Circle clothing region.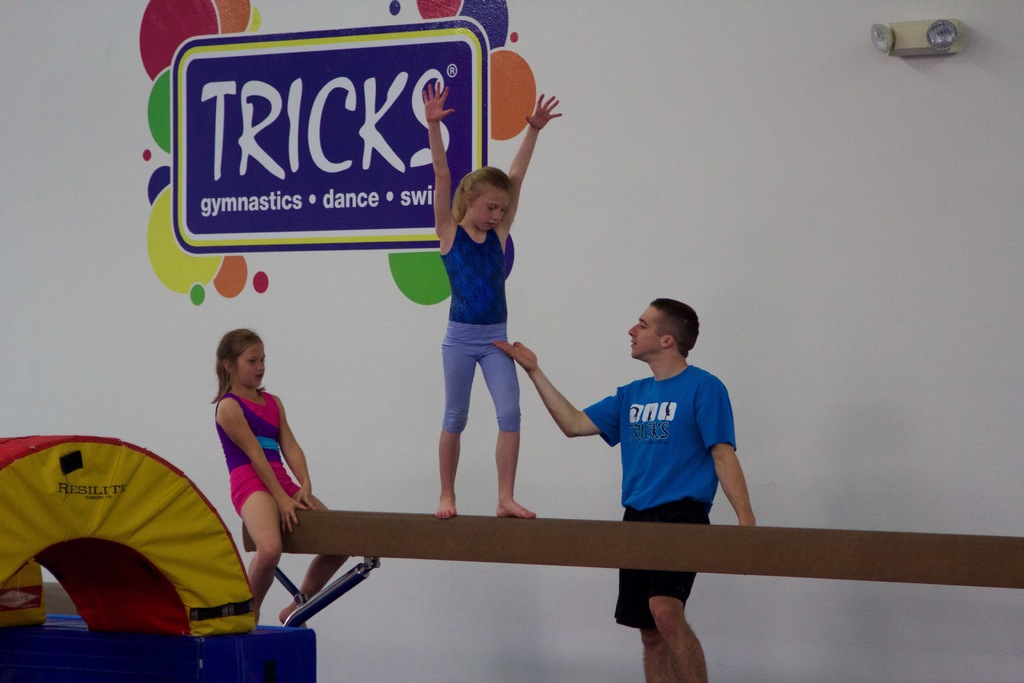
Region: {"left": 580, "top": 344, "right": 749, "bottom": 585}.
